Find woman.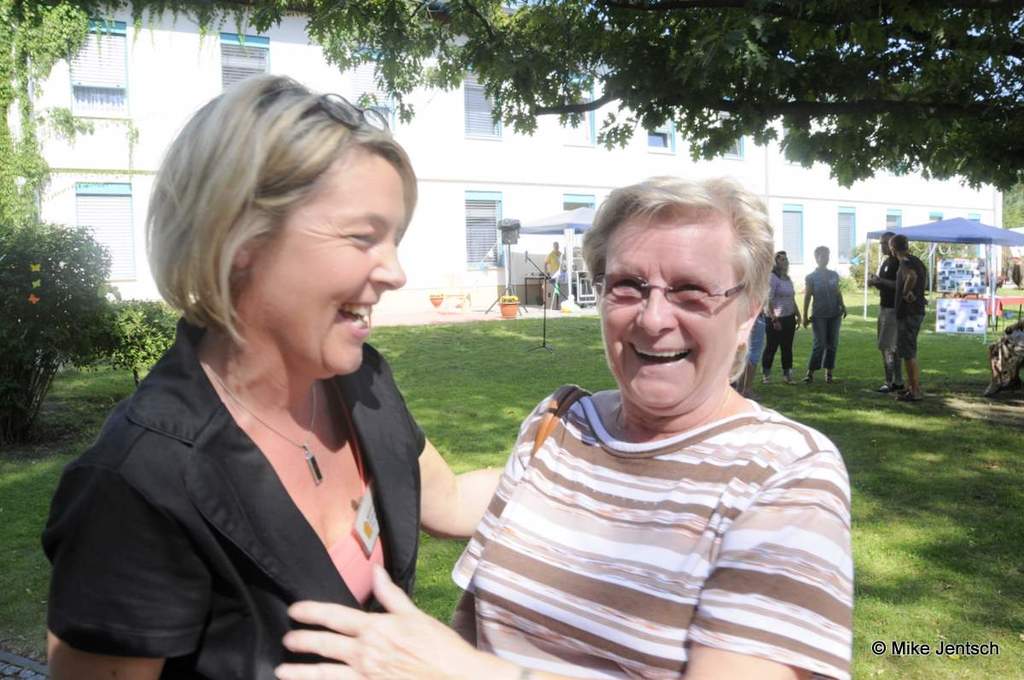
{"left": 263, "top": 171, "right": 857, "bottom": 679}.
